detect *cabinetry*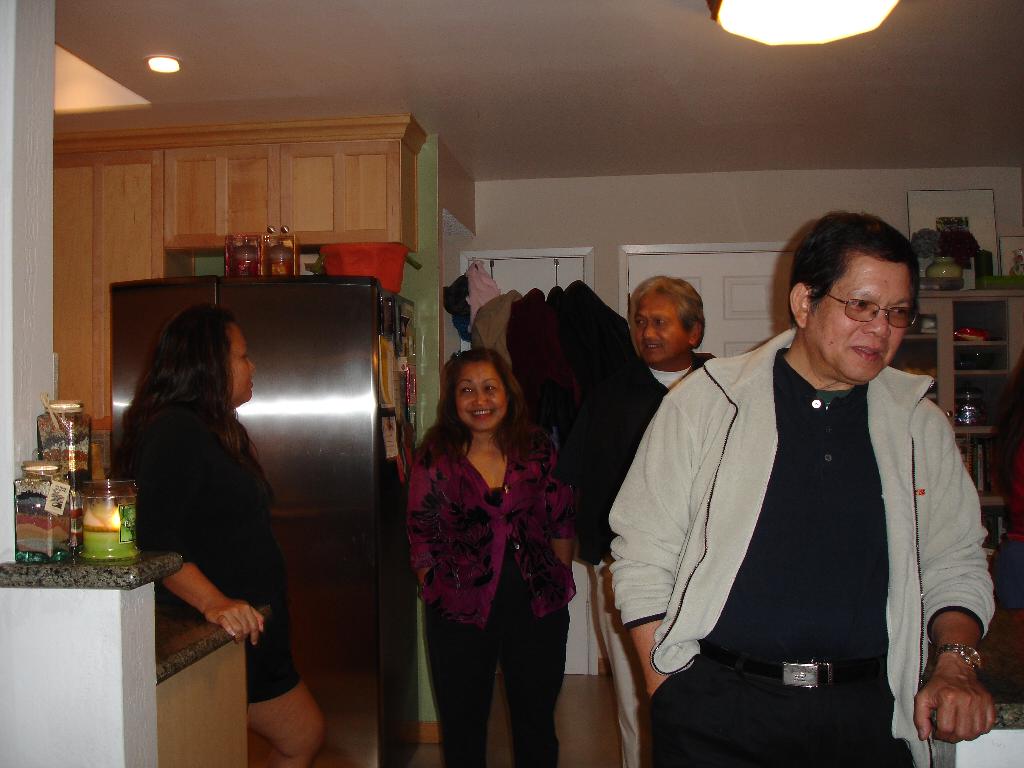
[left=48, top=102, right=412, bottom=479]
